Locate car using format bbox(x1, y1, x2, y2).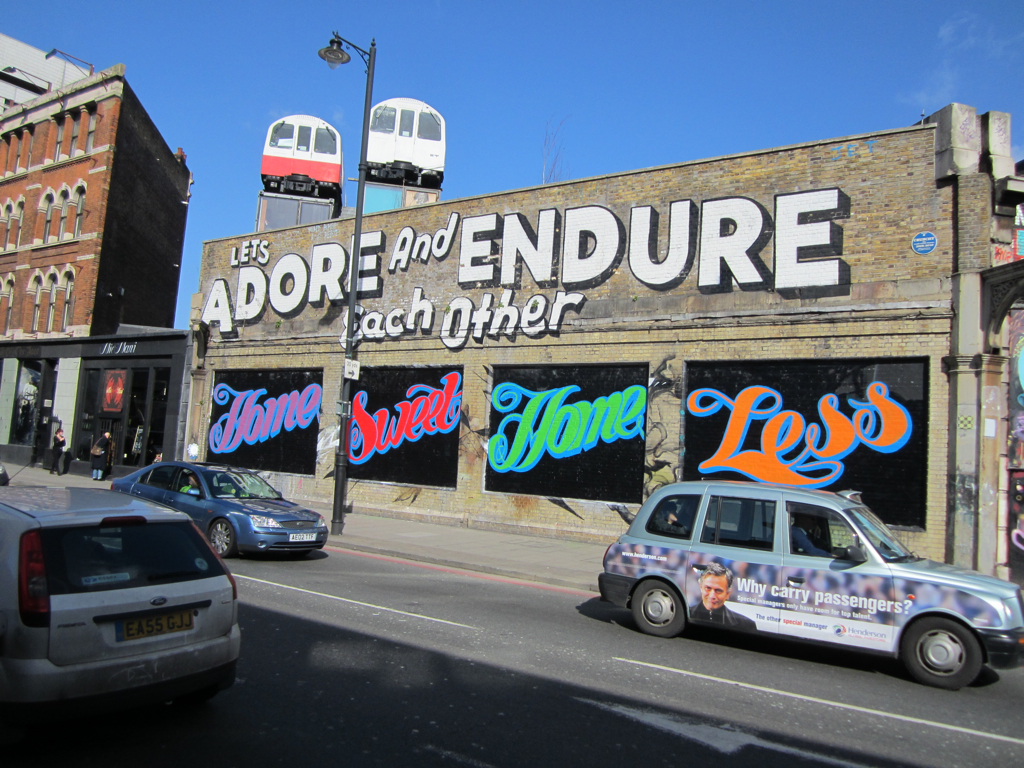
bbox(114, 455, 318, 558).
